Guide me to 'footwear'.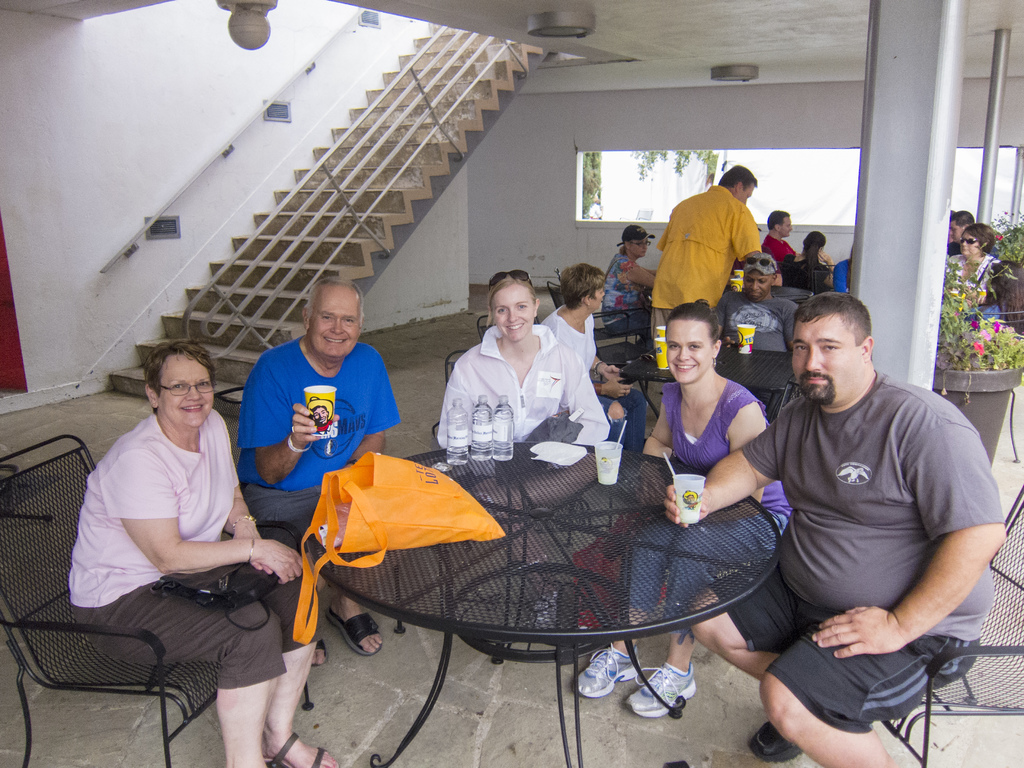
Guidance: <region>312, 637, 328, 669</region>.
